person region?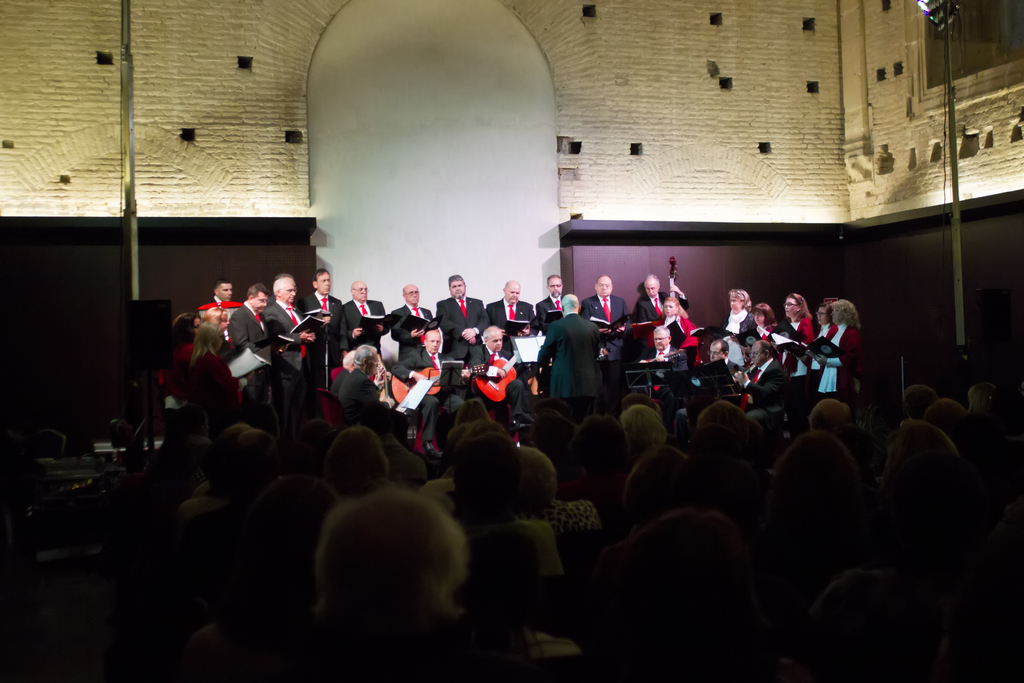
{"x1": 387, "y1": 327, "x2": 465, "y2": 455}
